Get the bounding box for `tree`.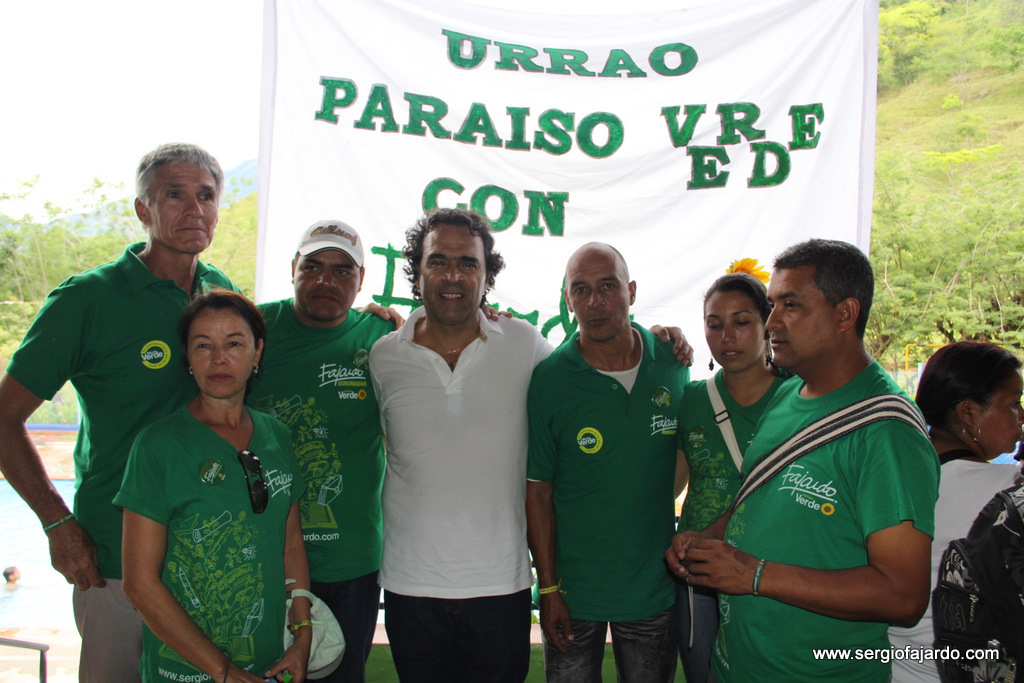
0/167/142/352.
